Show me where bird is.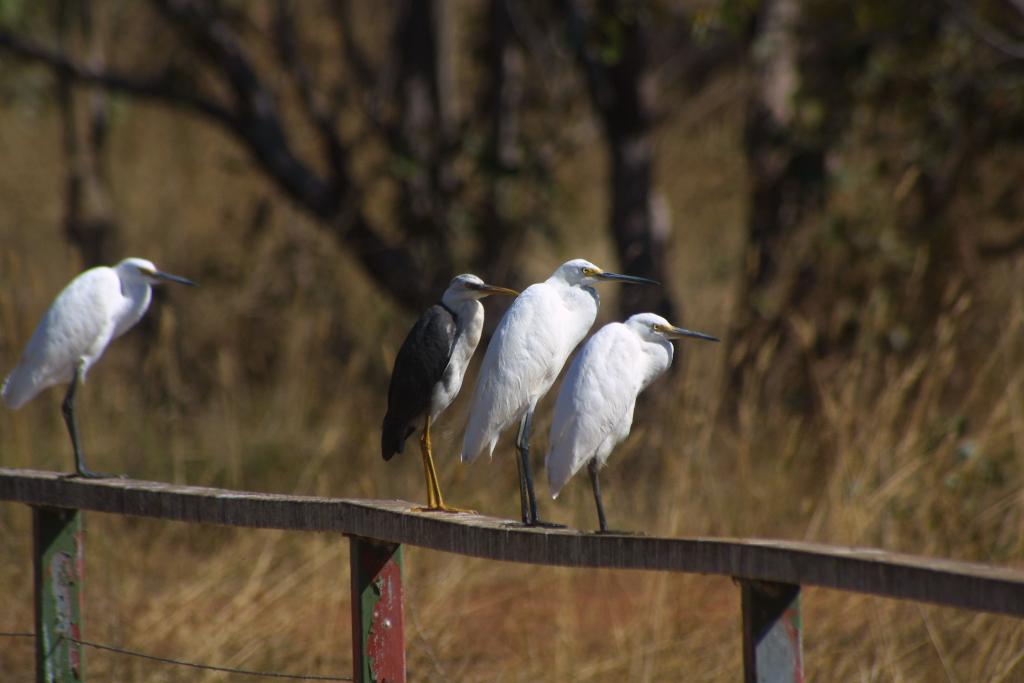
bird is at (372, 264, 525, 516).
